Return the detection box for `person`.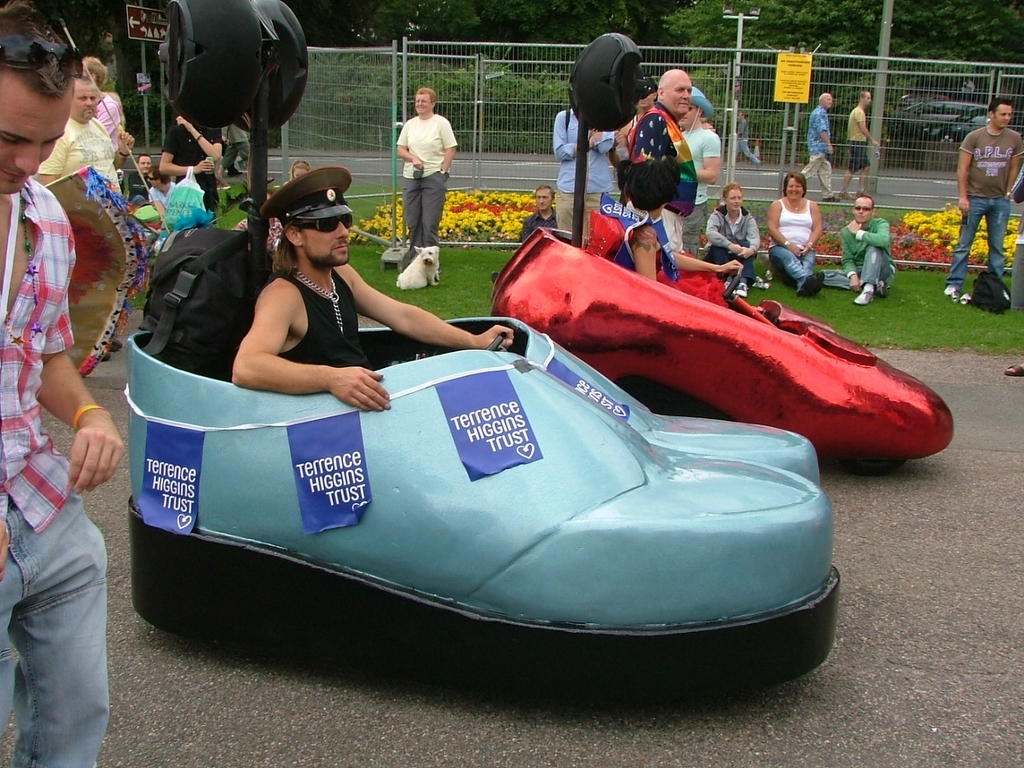
{"left": 548, "top": 105, "right": 623, "bottom": 252}.
